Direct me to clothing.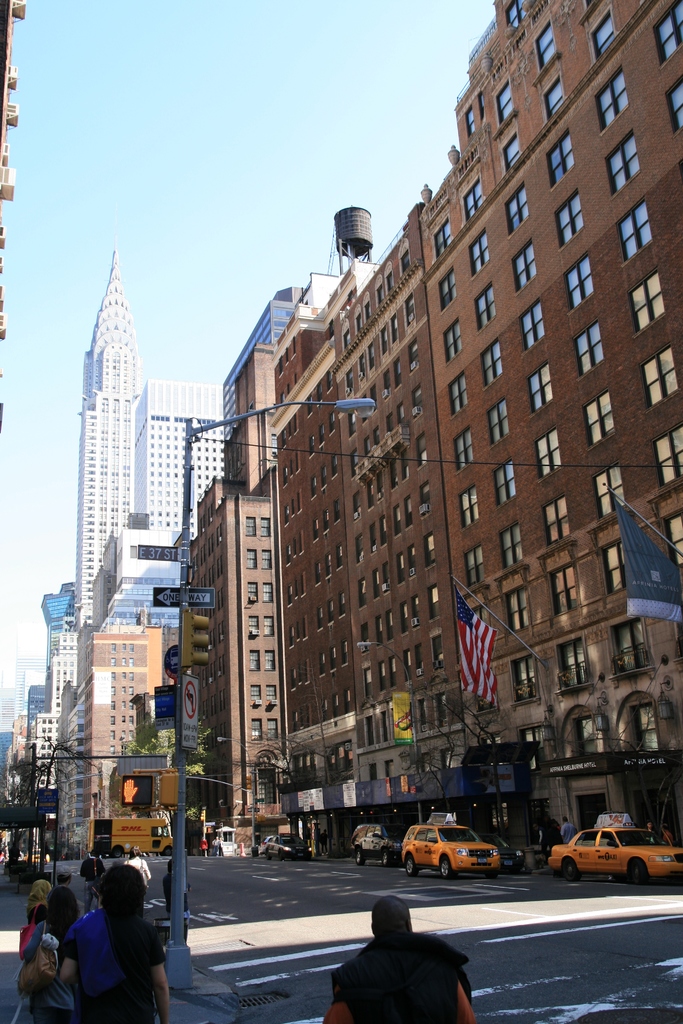
Direction: {"left": 164, "top": 871, "right": 188, "bottom": 943}.
